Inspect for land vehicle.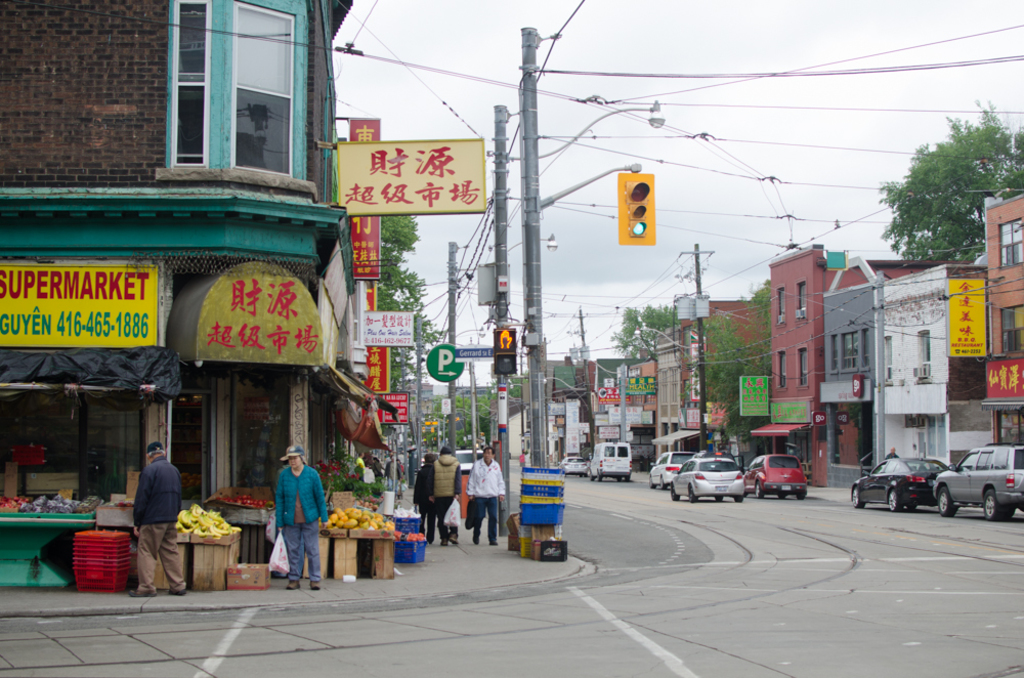
Inspection: 586, 437, 631, 483.
